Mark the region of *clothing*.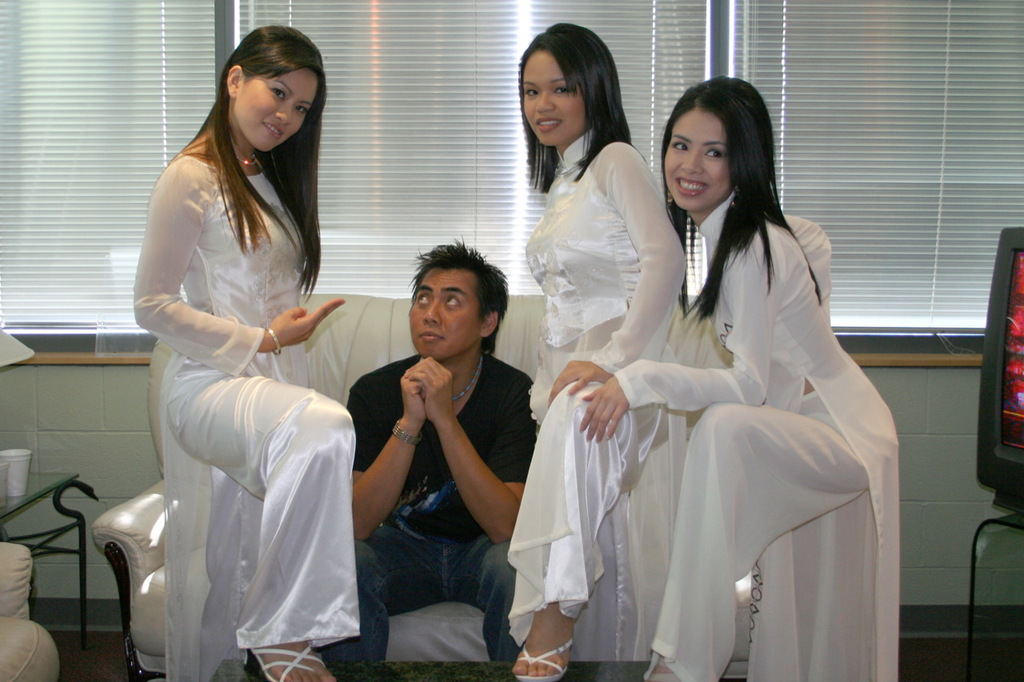
Region: 492/107/699/681.
